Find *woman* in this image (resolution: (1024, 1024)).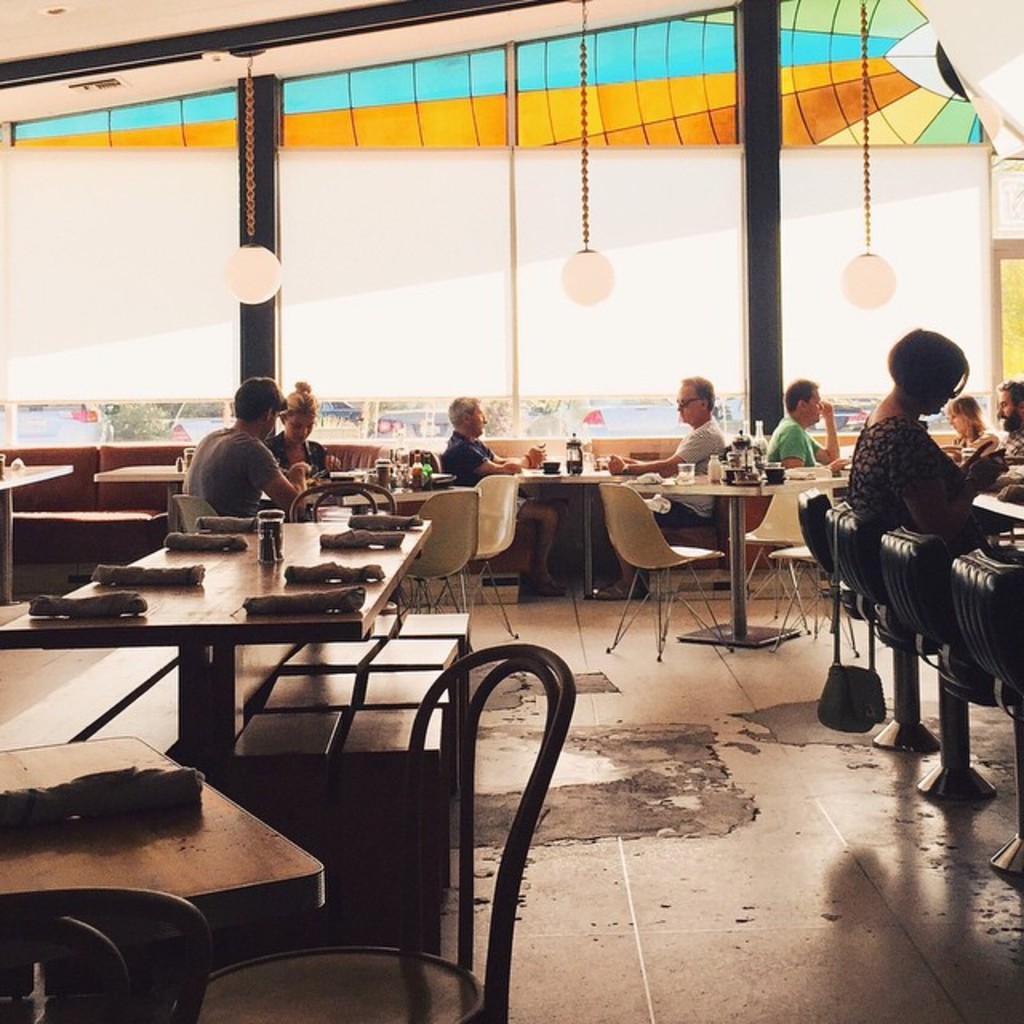
<box>843,325,1022,550</box>.
